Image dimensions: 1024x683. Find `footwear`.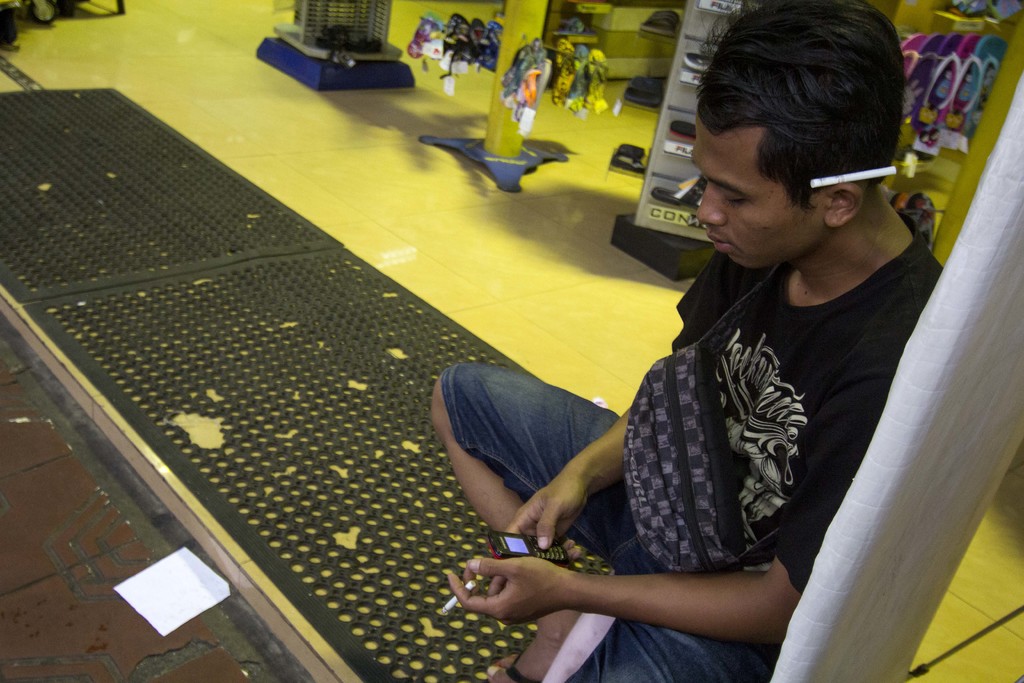
crop(411, 11, 440, 56).
